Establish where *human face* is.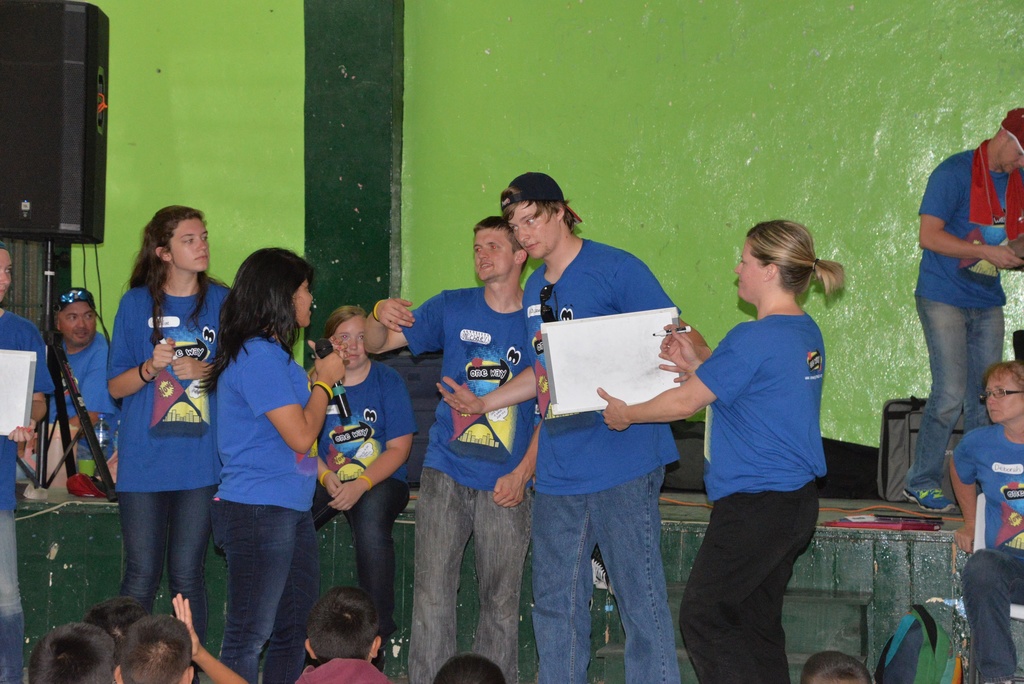
Established at [left=500, top=202, right=565, bottom=261].
